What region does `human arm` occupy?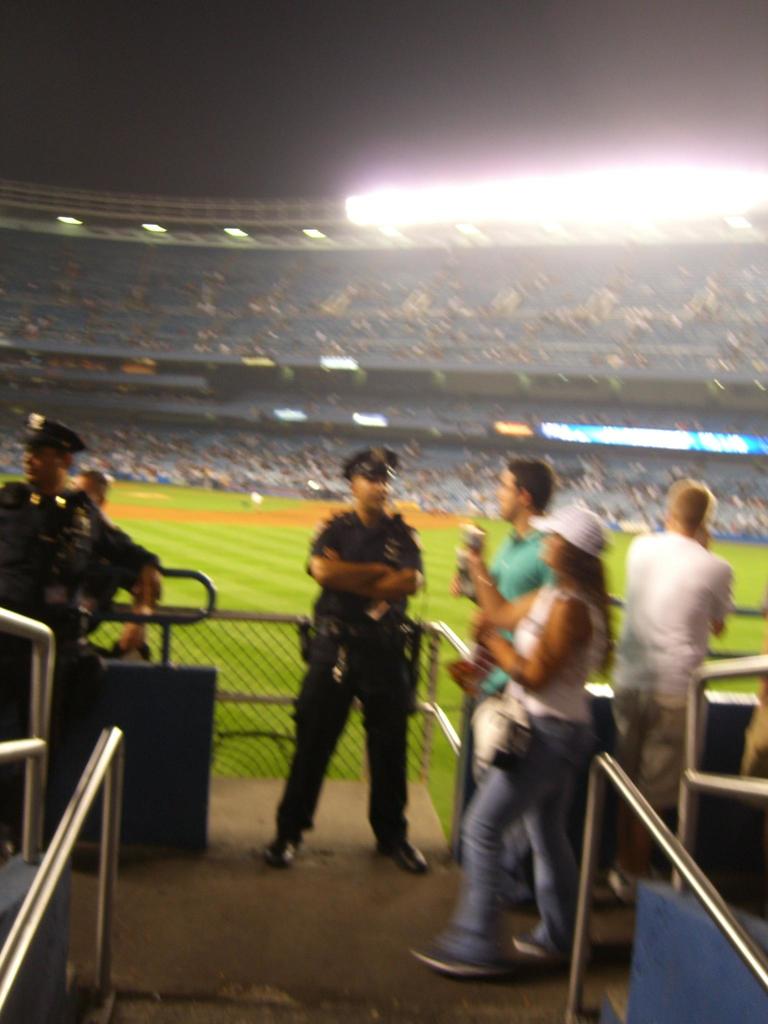
locate(708, 557, 732, 643).
